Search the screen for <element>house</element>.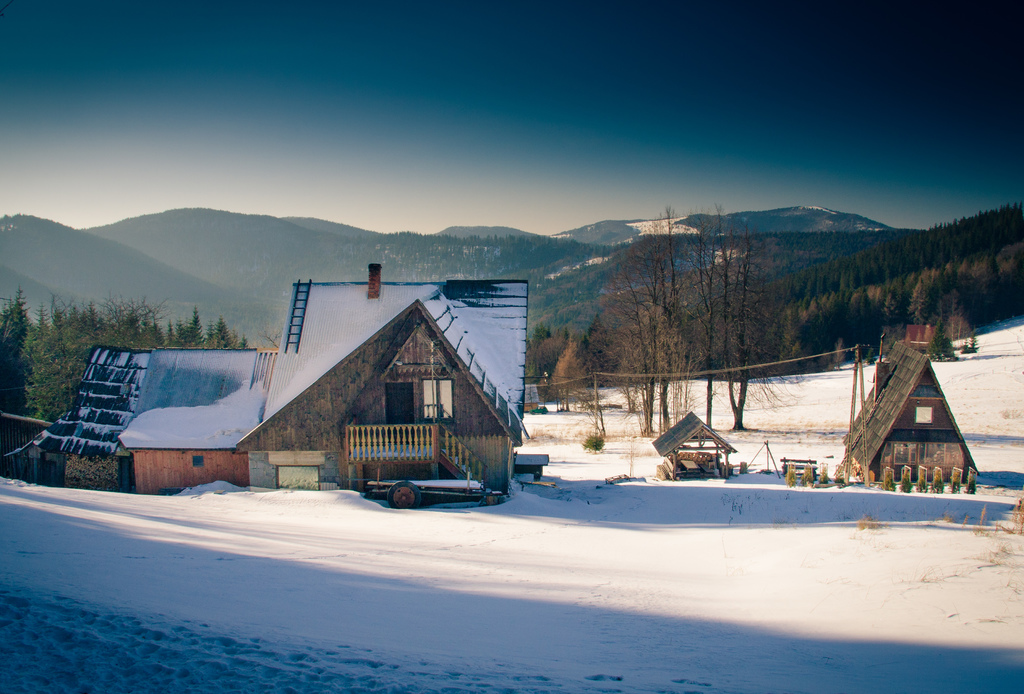
Found at [left=833, top=330, right=993, bottom=497].
